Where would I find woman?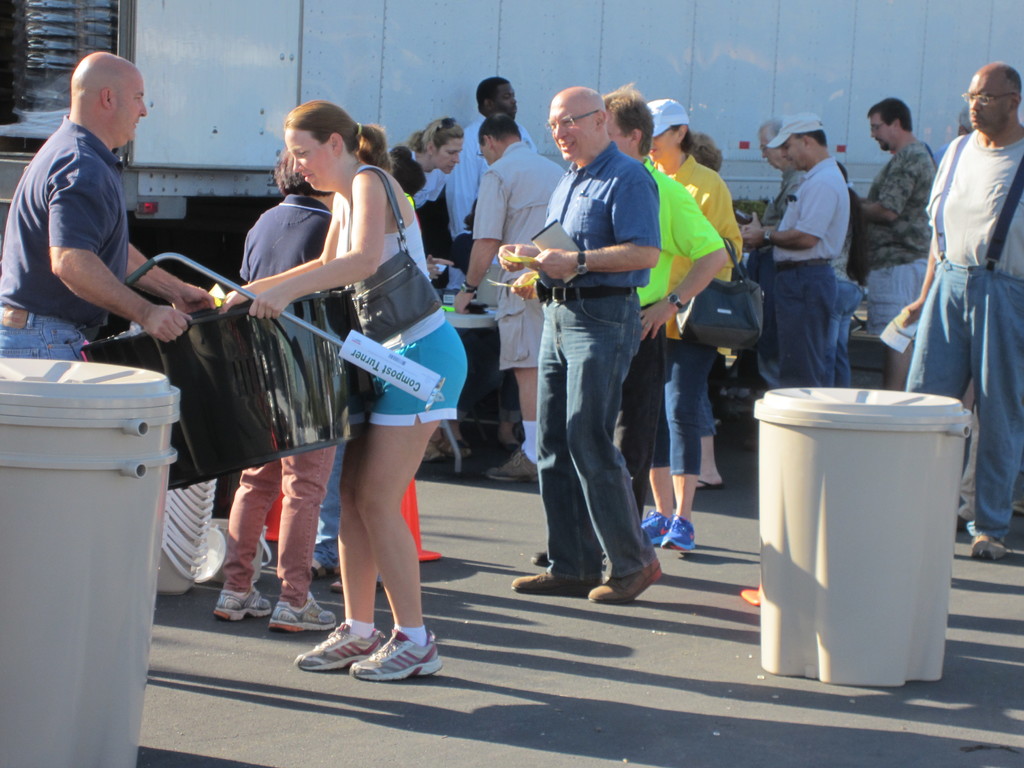
At select_region(392, 143, 431, 214).
